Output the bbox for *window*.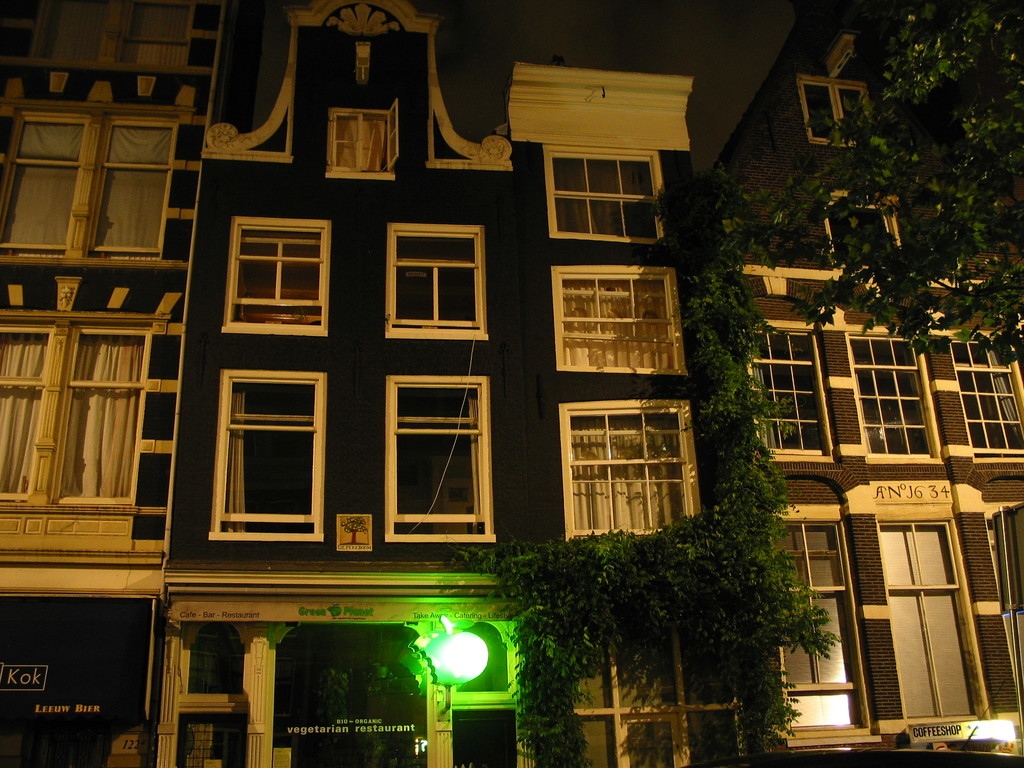
{"x1": 321, "y1": 99, "x2": 396, "y2": 175}.
